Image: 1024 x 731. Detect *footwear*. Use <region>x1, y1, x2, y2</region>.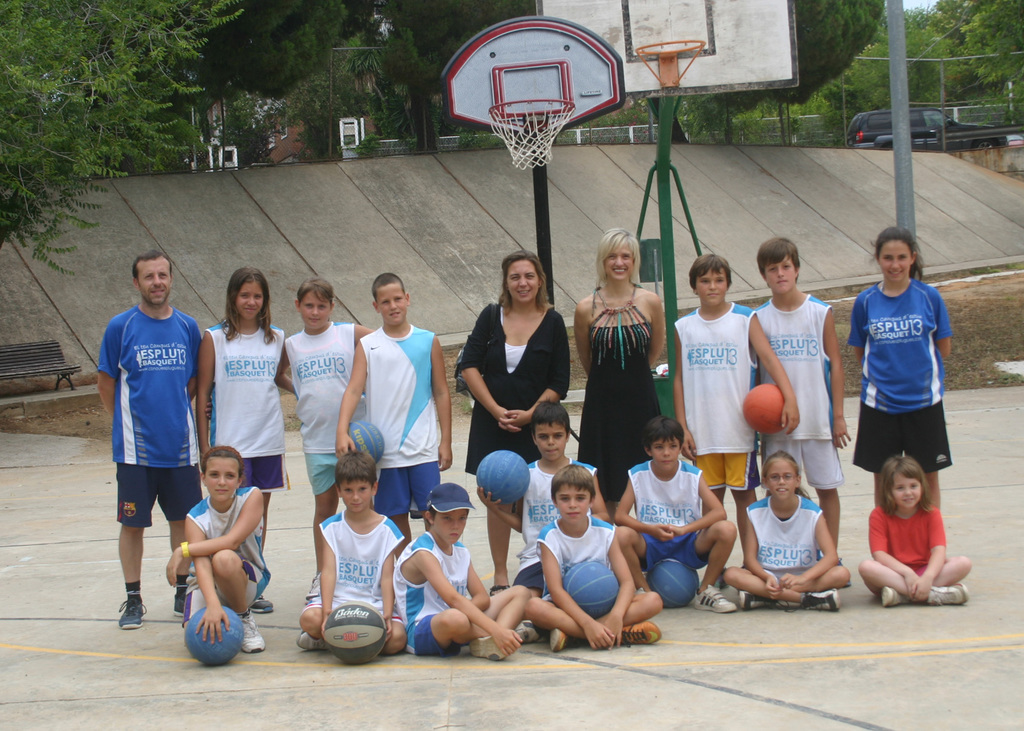
<region>241, 611, 275, 658</region>.
